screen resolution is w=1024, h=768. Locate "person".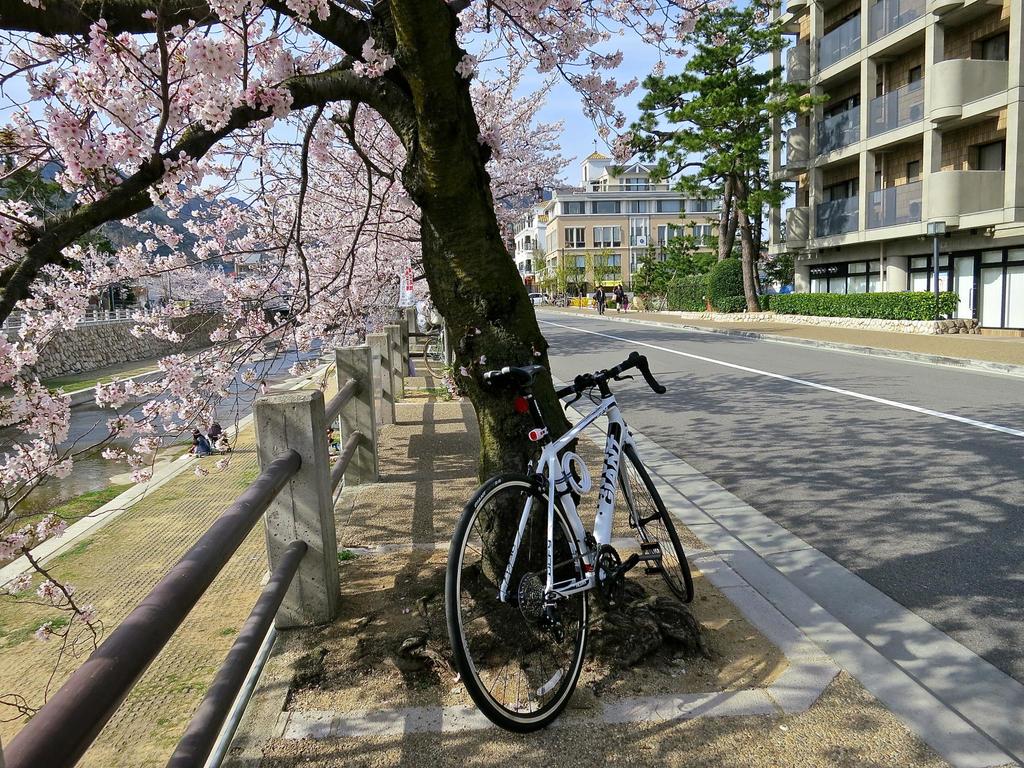
bbox=[189, 440, 202, 456].
